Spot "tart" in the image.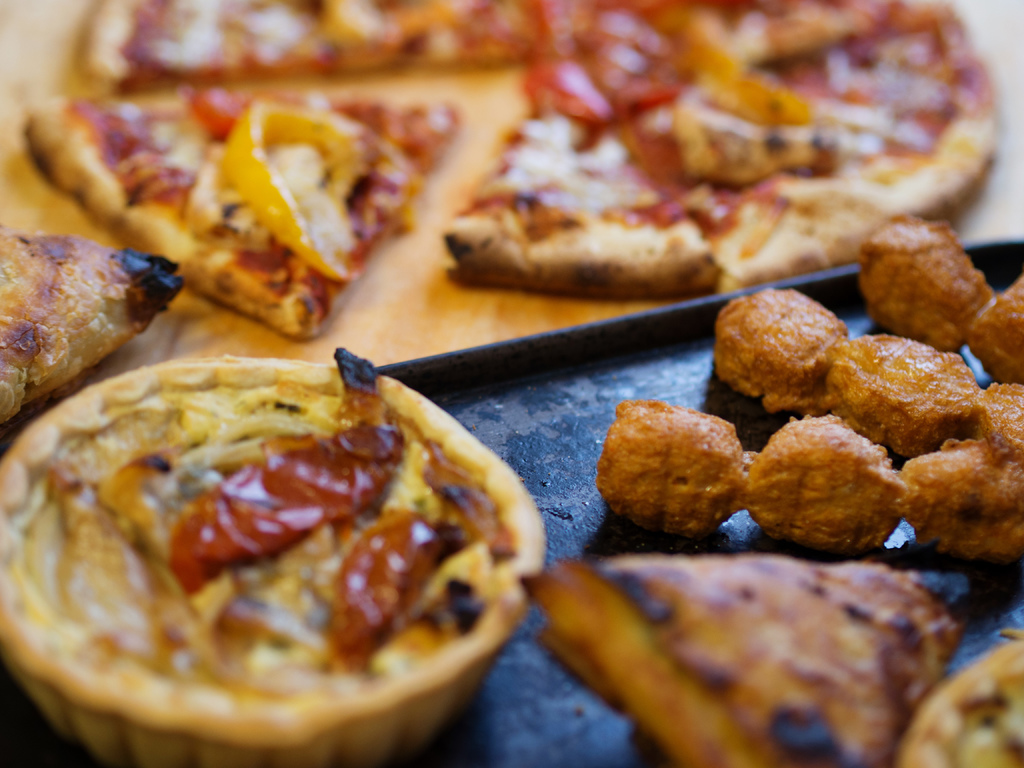
"tart" found at box=[0, 360, 547, 767].
